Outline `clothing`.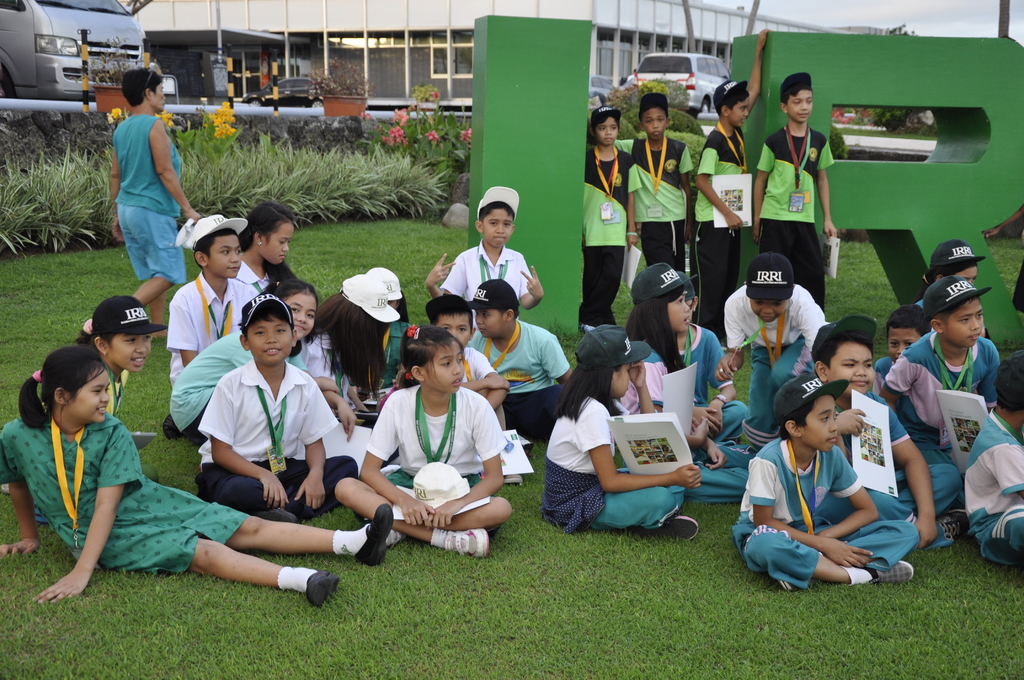
Outline: <bbox>762, 112, 850, 304</bbox>.
